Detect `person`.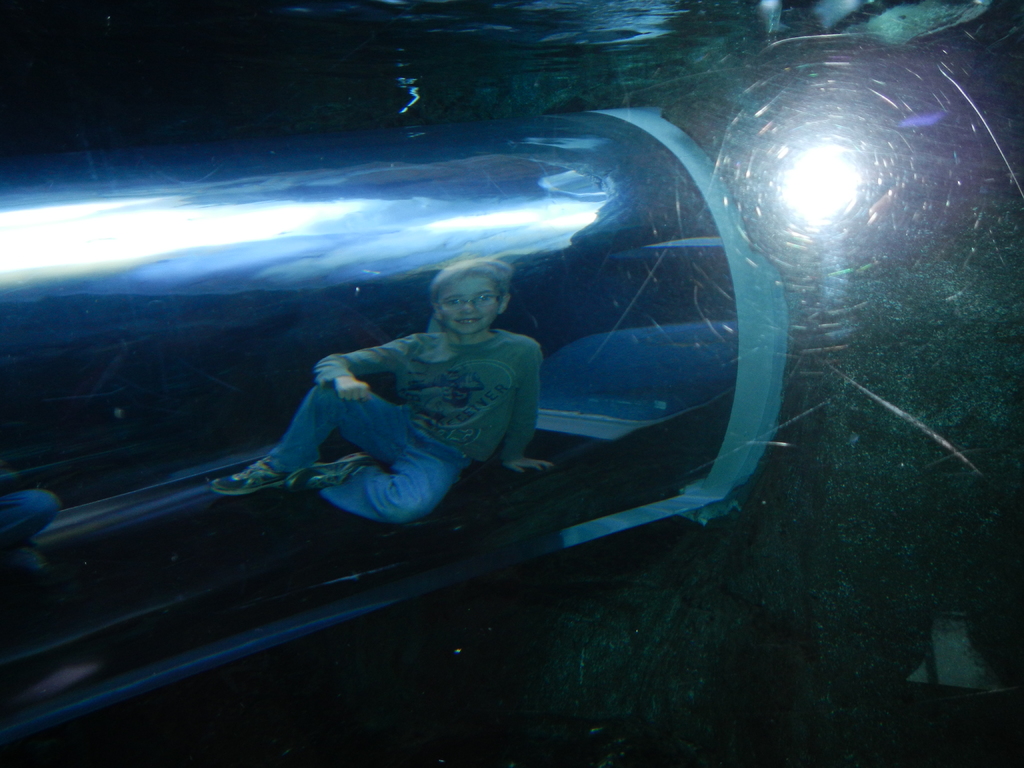
Detected at <region>0, 485, 59, 578</region>.
